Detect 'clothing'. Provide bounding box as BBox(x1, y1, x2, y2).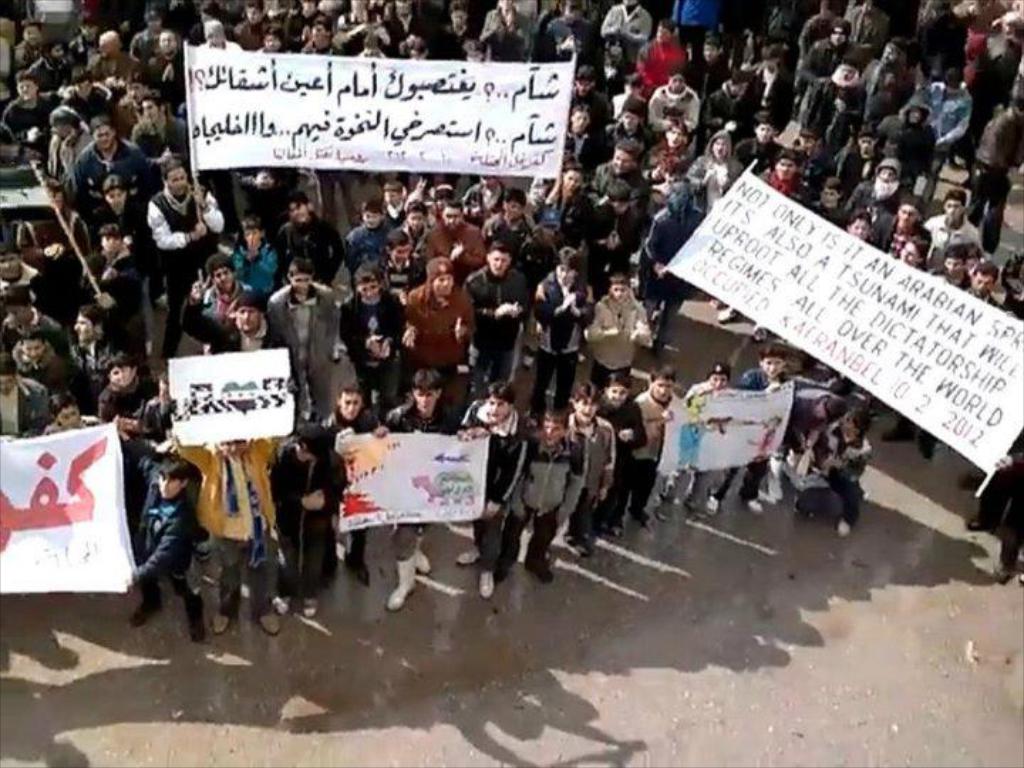
BBox(176, 438, 269, 624).
